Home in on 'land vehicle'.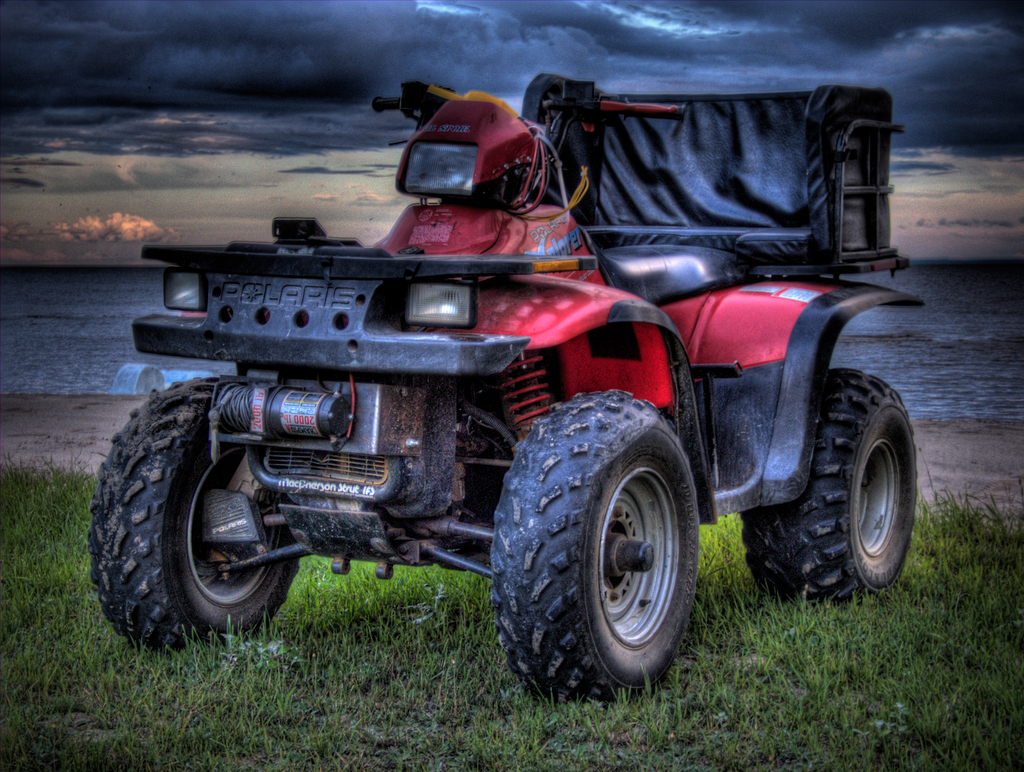
Homed in at <box>79,126,937,701</box>.
